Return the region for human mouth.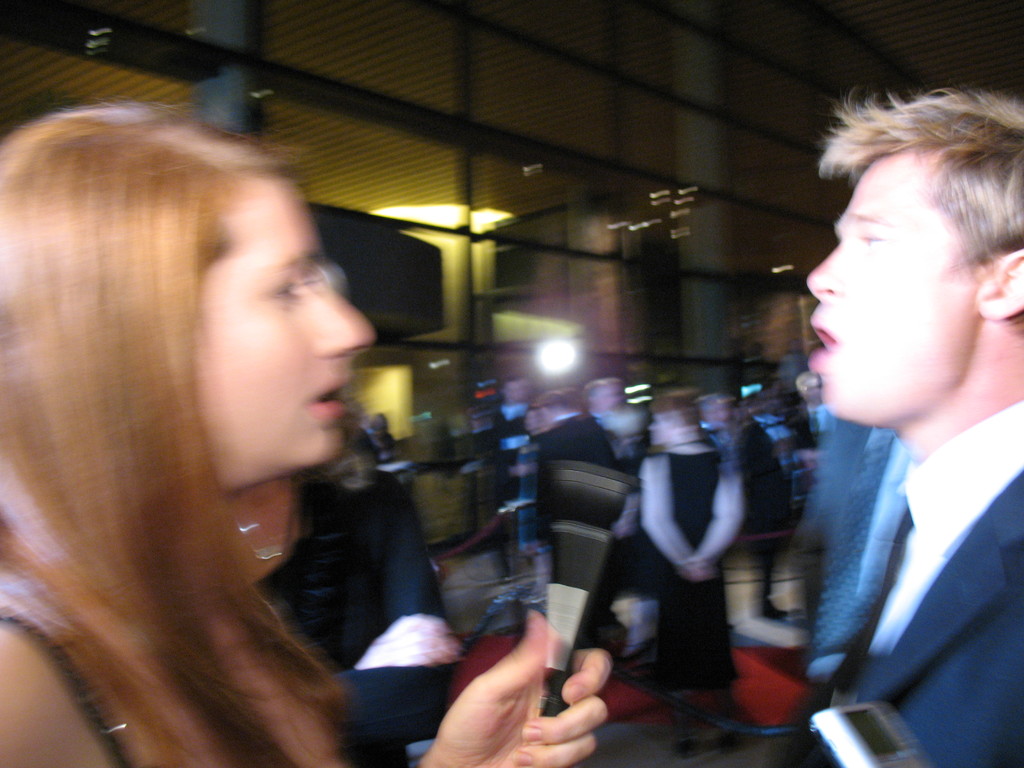
790:320:847:367.
